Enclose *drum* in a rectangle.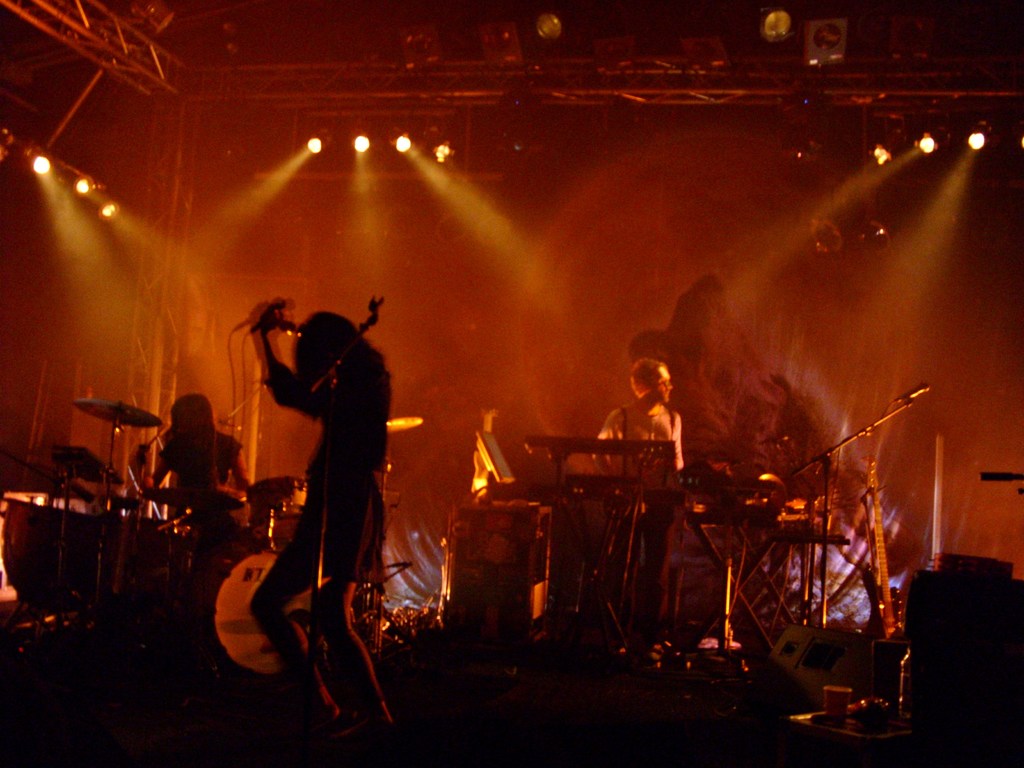
196,542,313,677.
